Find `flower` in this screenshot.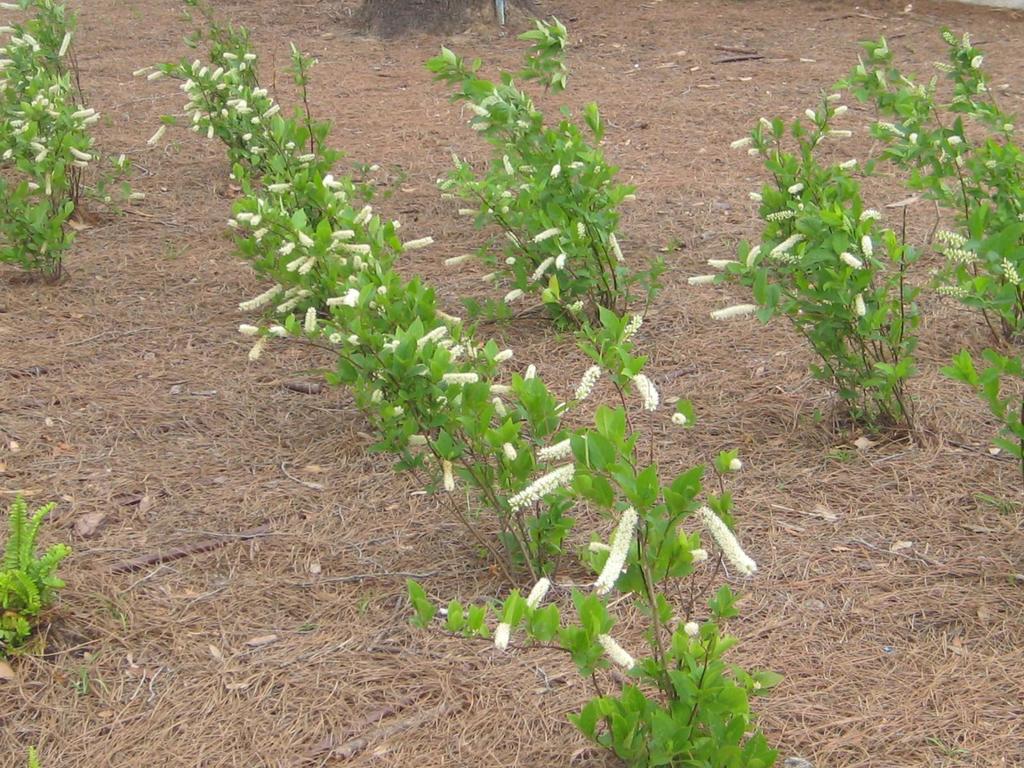
The bounding box for `flower` is rect(438, 371, 476, 378).
